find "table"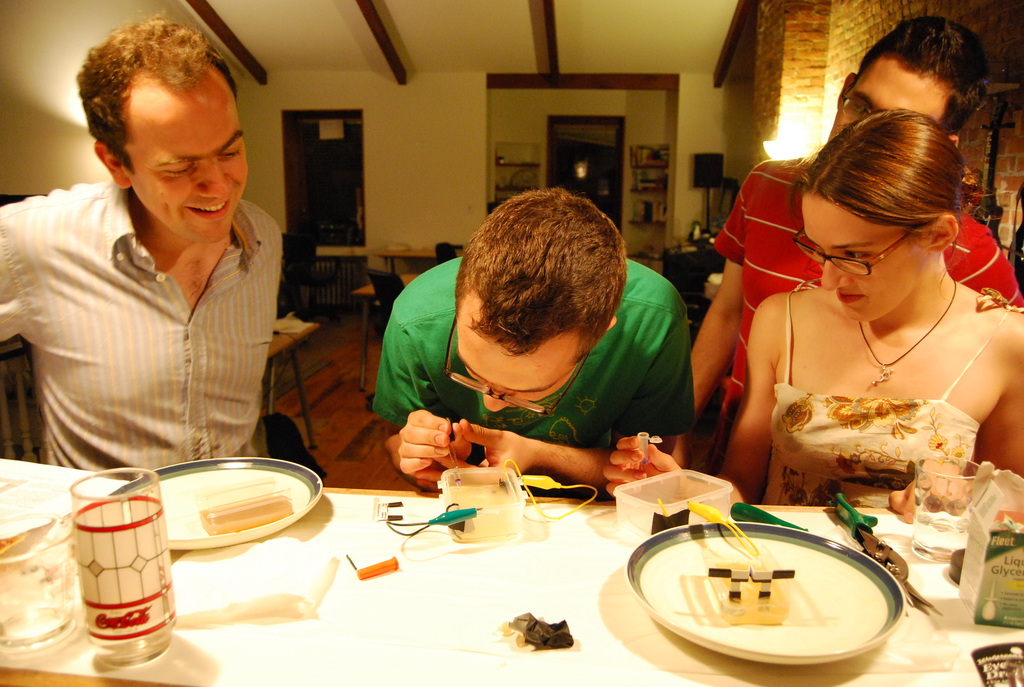
bbox(109, 430, 791, 686)
